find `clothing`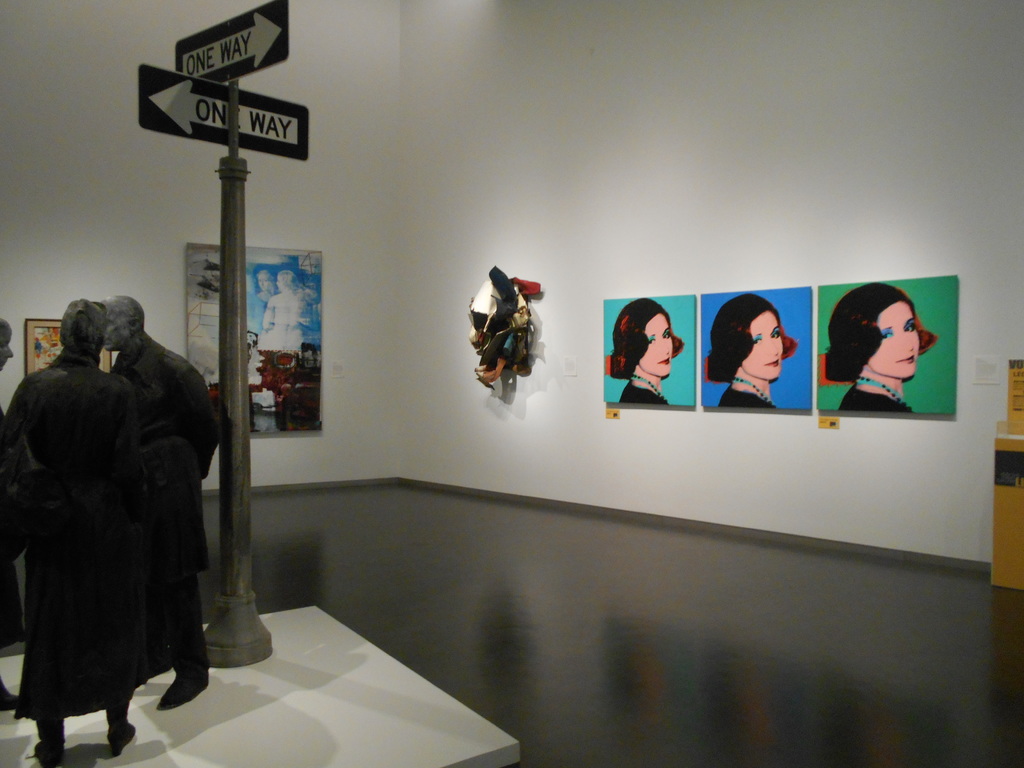
pyautogui.locateOnScreen(836, 381, 916, 410)
